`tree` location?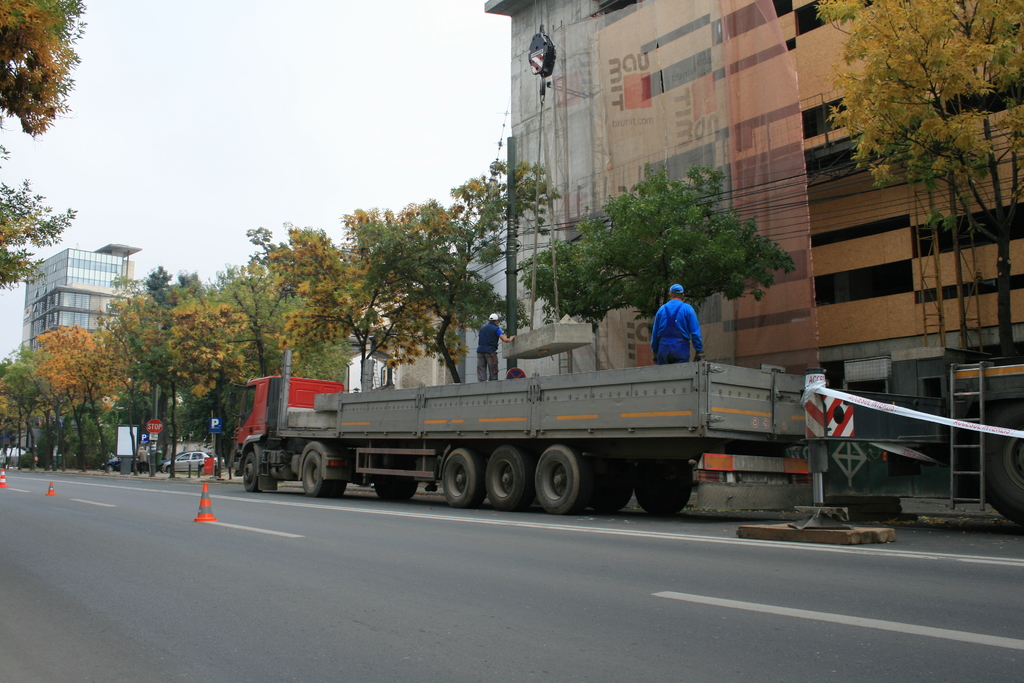
x1=0, y1=0, x2=88, y2=142
